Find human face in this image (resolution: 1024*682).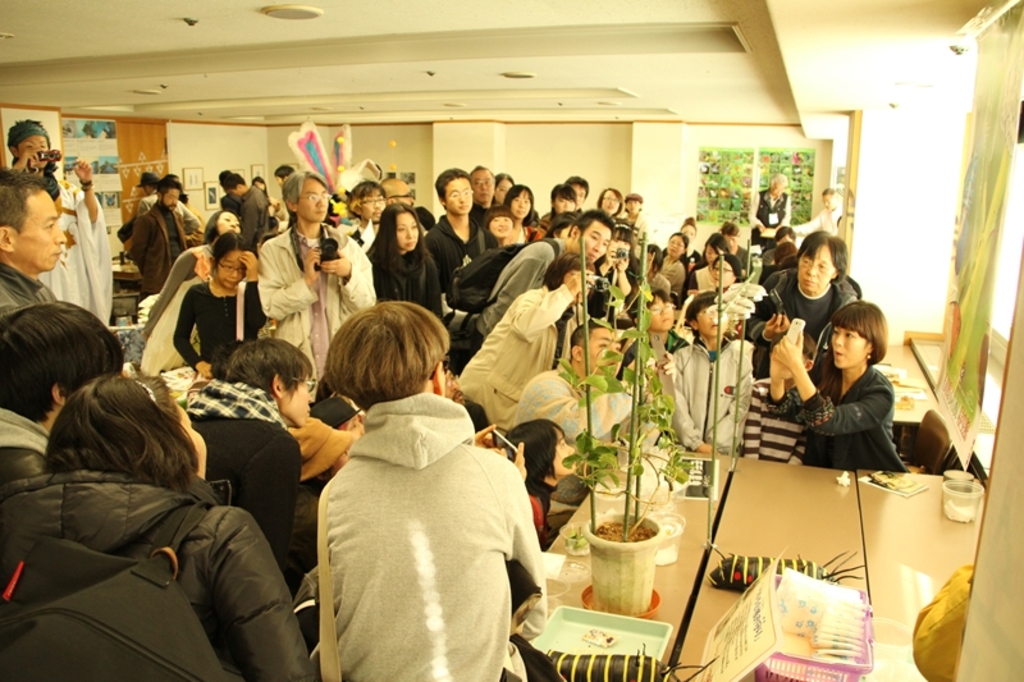
<region>447, 178, 472, 218</region>.
